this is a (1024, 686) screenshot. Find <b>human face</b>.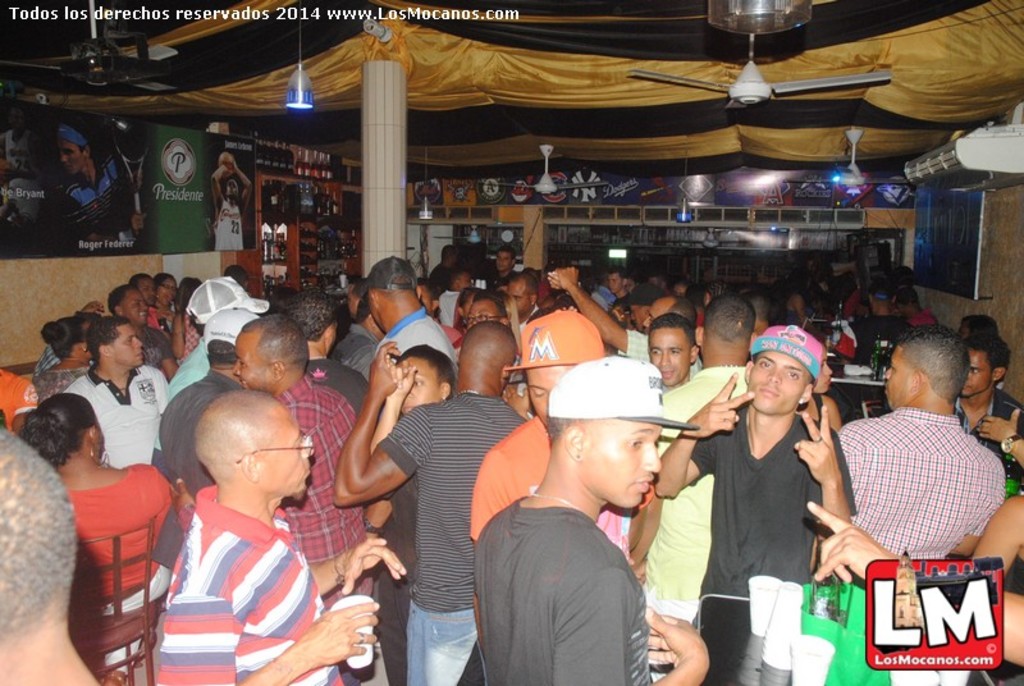
Bounding box: [x1=466, y1=299, x2=502, y2=328].
